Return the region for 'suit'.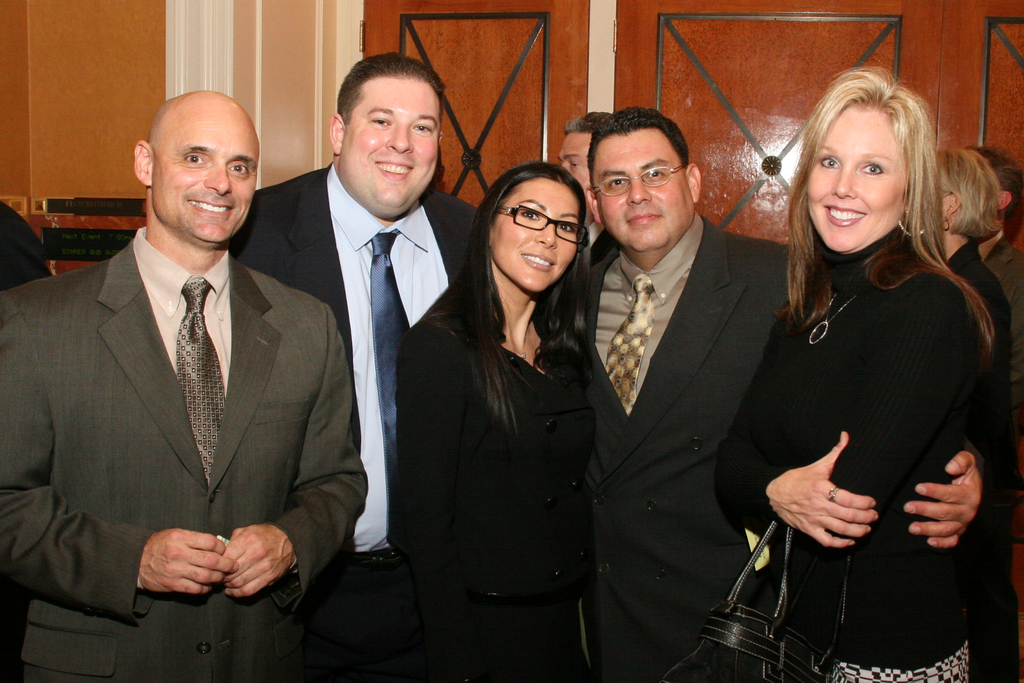
select_region(230, 160, 478, 682).
